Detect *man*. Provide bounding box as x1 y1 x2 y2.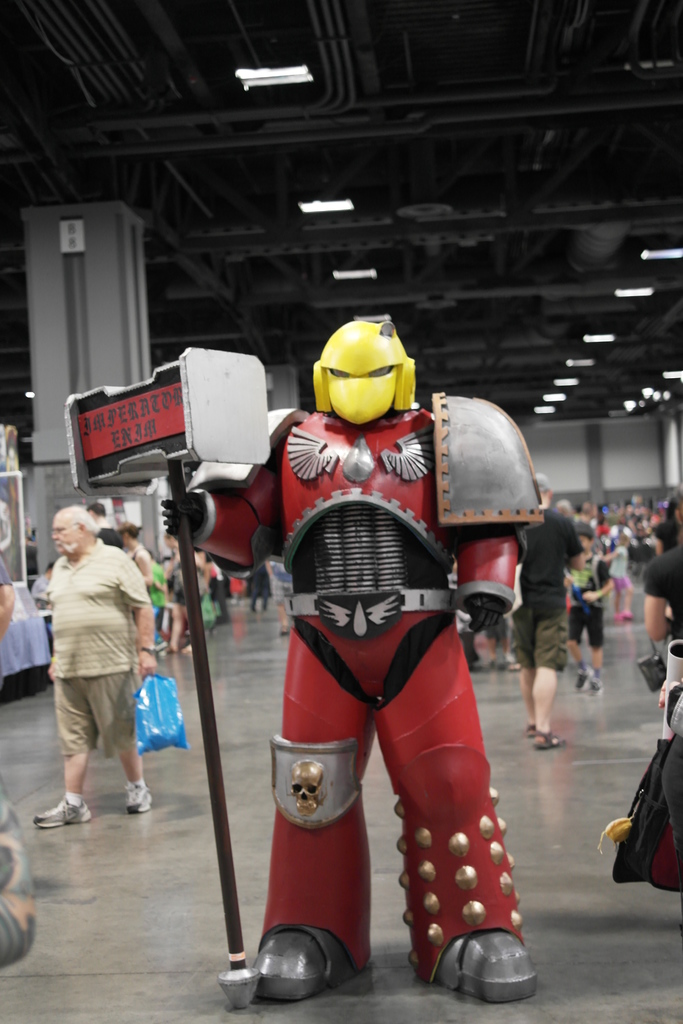
32 499 158 844.
